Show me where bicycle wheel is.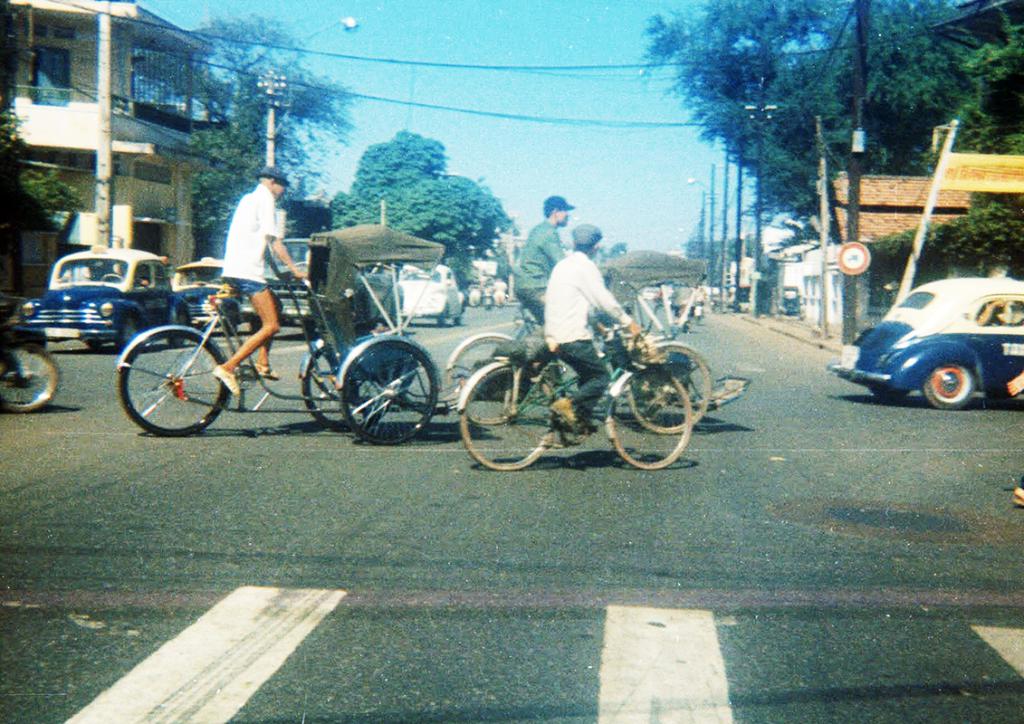
bicycle wheel is at rect(616, 370, 695, 470).
